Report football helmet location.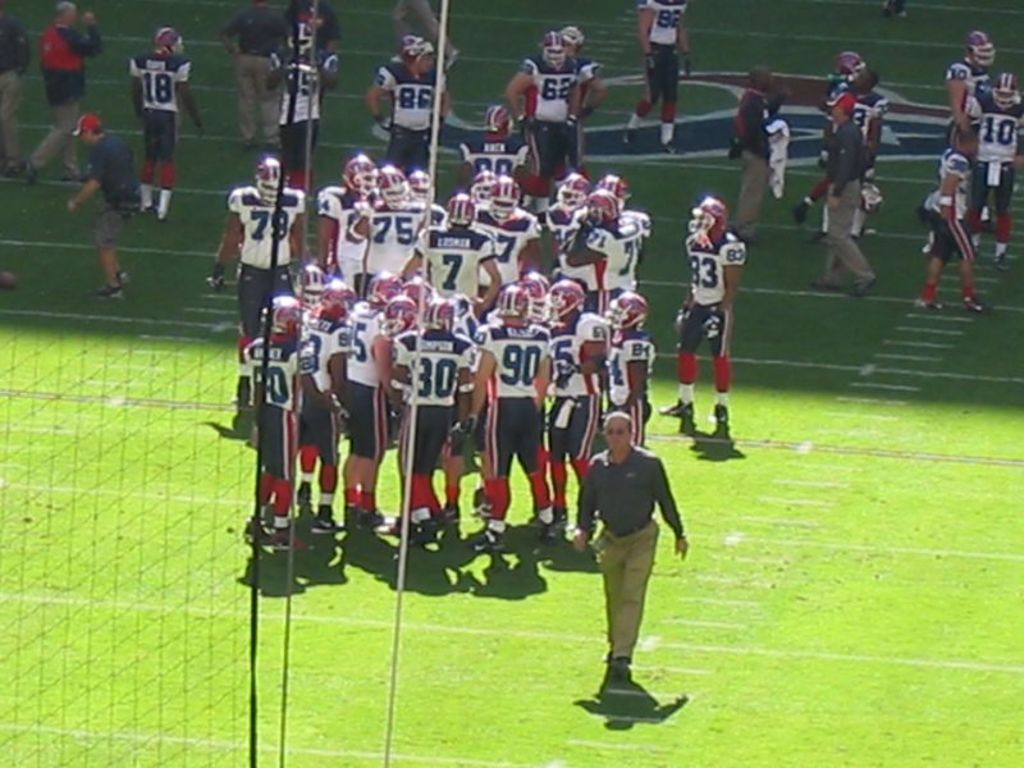
Report: l=261, t=293, r=310, b=335.
